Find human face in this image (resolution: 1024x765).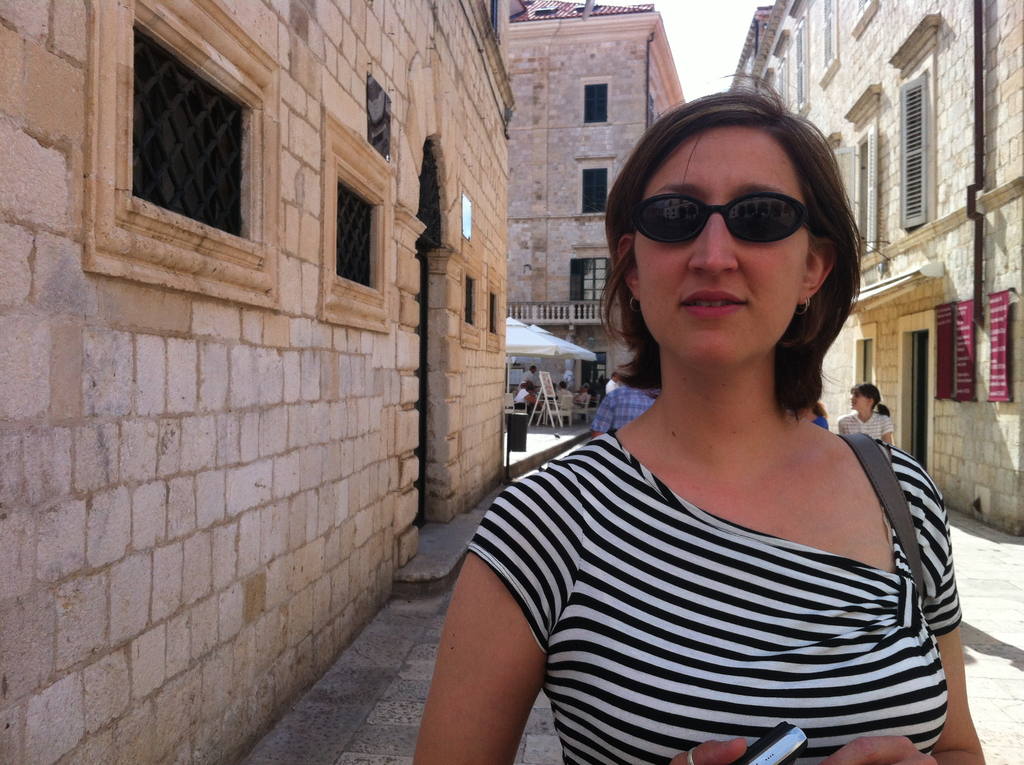
x1=634, y1=121, x2=814, y2=353.
